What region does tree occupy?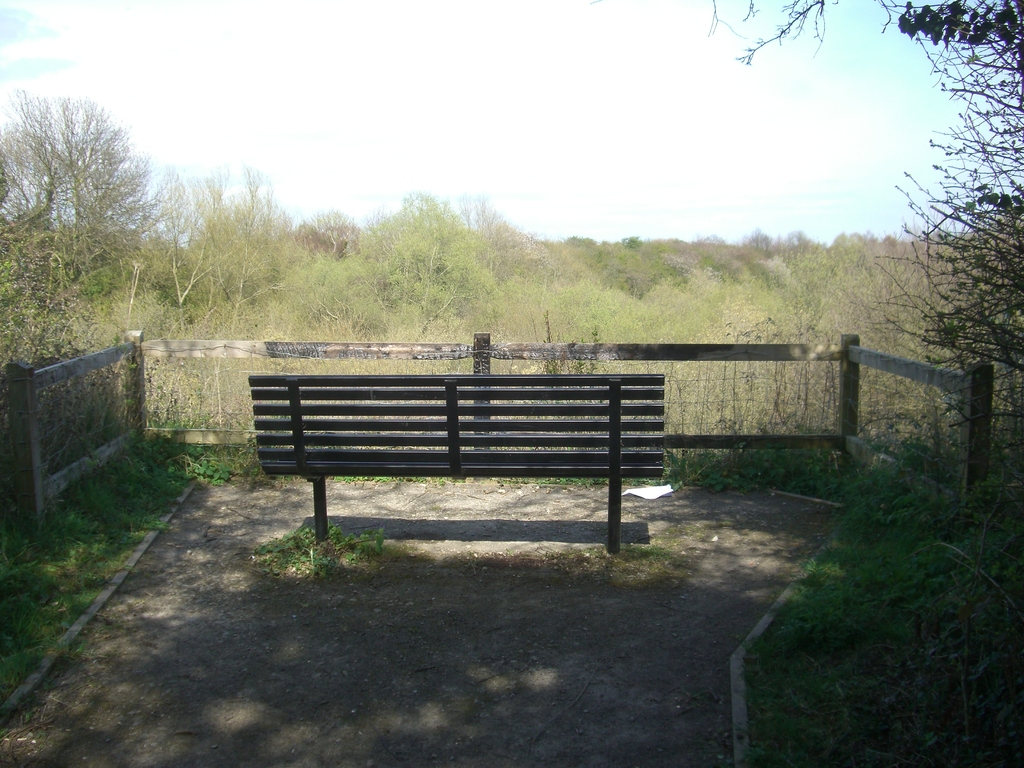
<bbox>138, 155, 239, 345</bbox>.
